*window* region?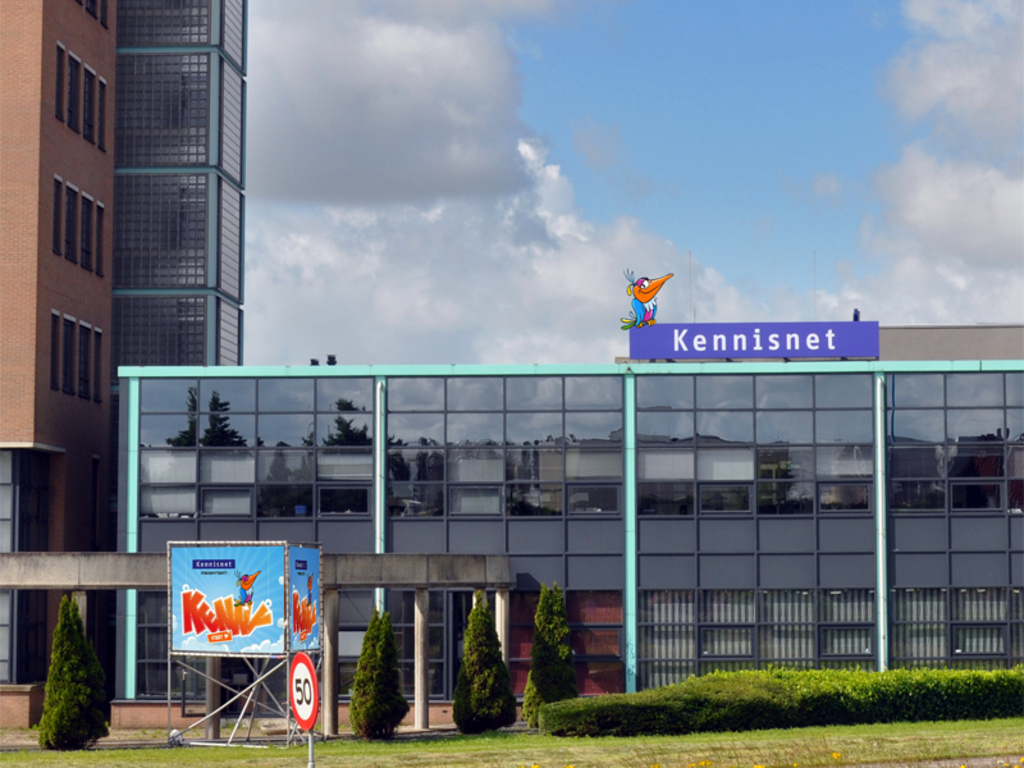
[67,52,82,131]
